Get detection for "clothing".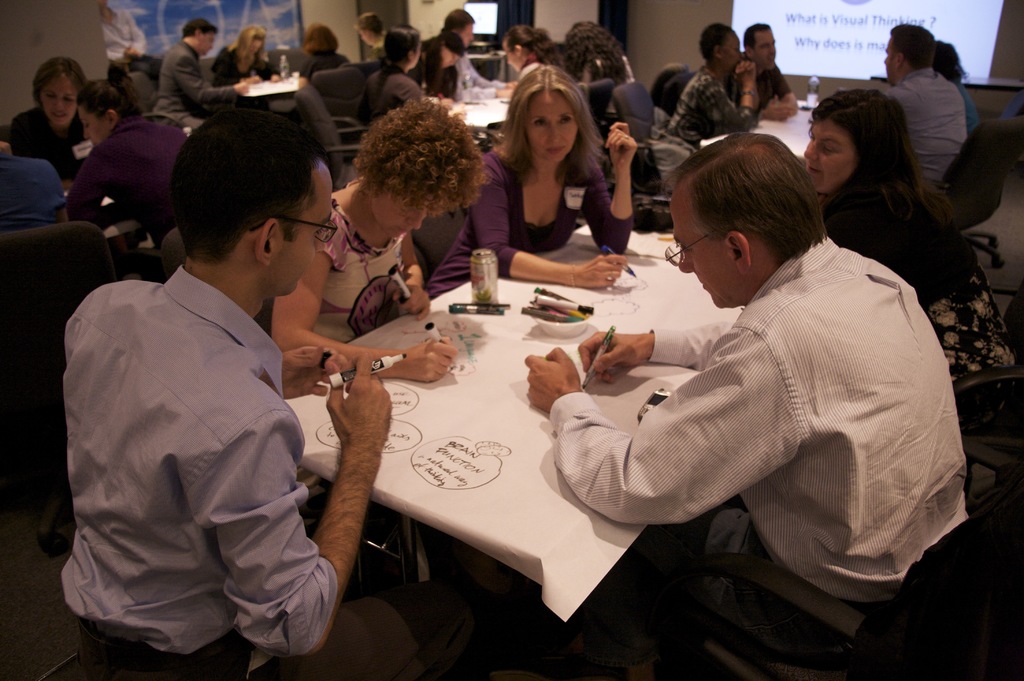
Detection: Rect(878, 66, 974, 193).
